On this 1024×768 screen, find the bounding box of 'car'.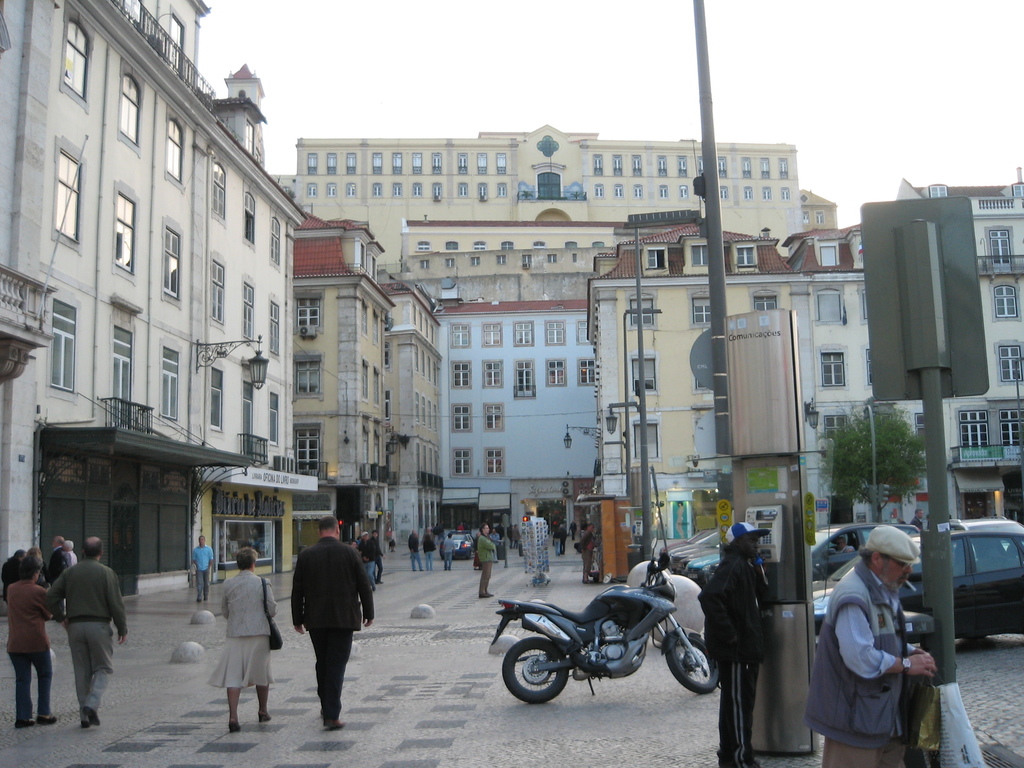
Bounding box: 906, 509, 1023, 648.
